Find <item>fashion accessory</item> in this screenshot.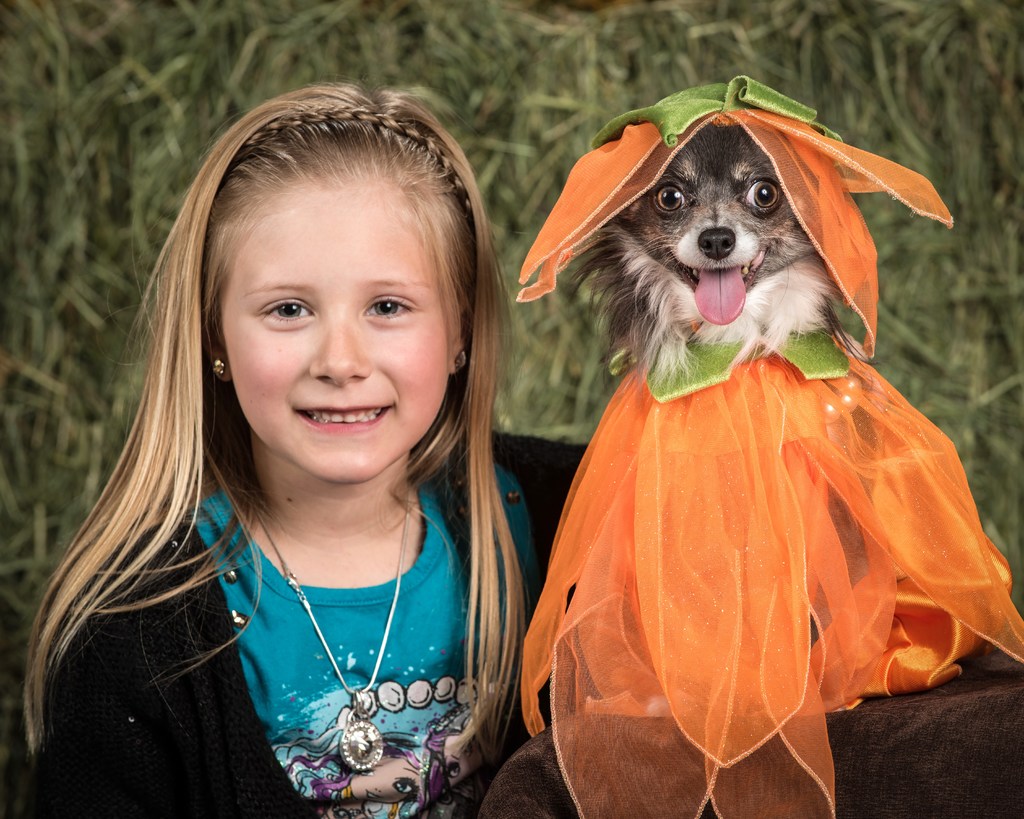
The bounding box for <item>fashion accessory</item> is region(604, 328, 849, 402).
